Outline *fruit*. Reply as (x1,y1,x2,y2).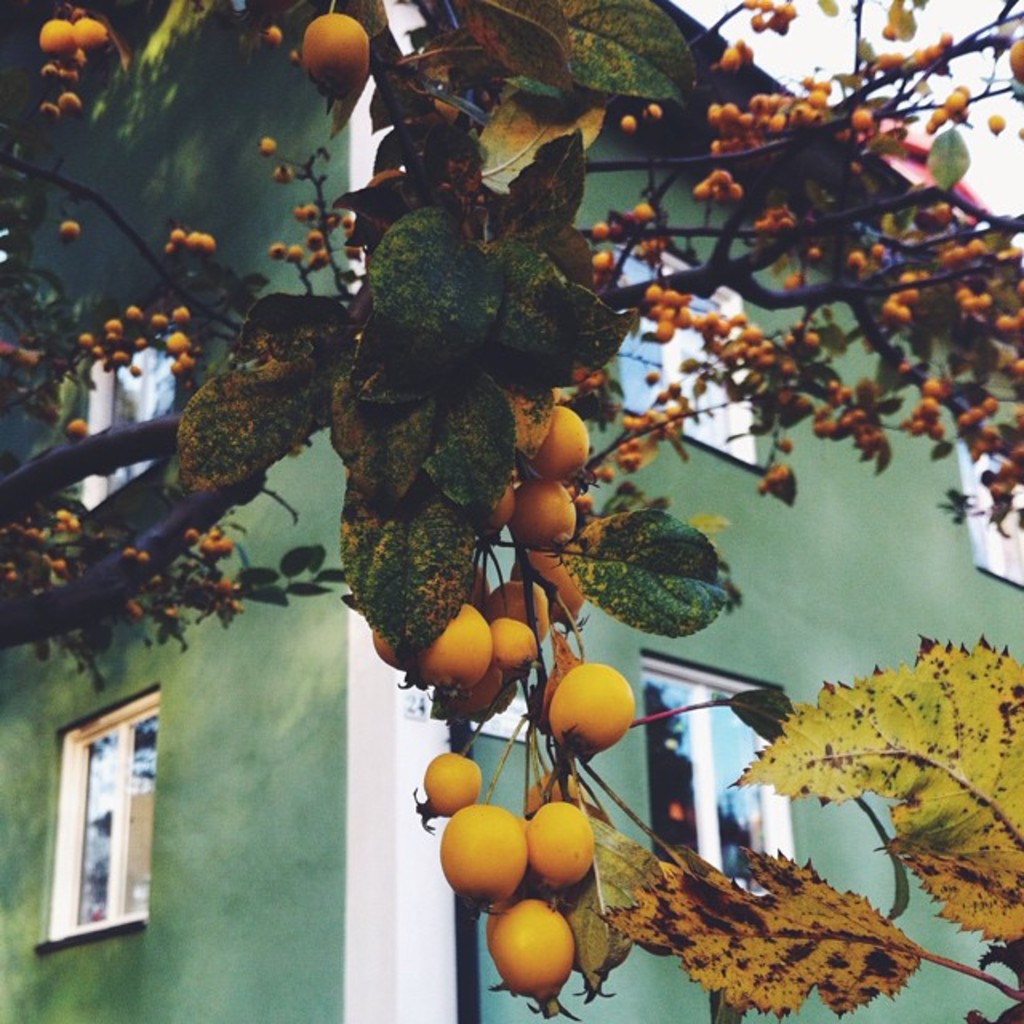
(294,11,379,93).
